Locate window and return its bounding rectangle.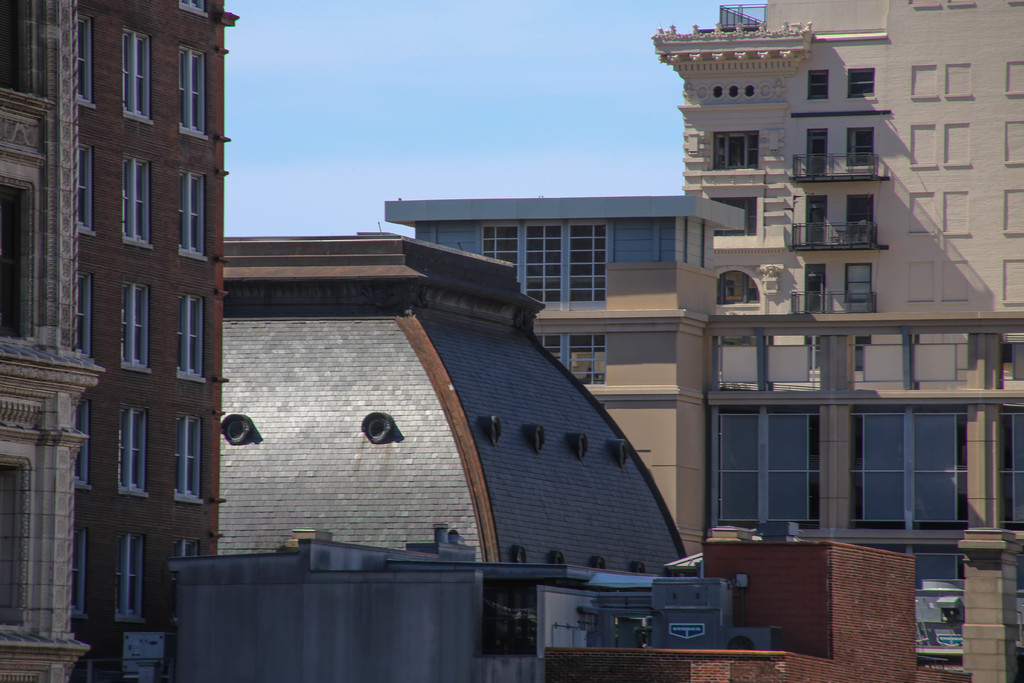
(180,47,218,145).
